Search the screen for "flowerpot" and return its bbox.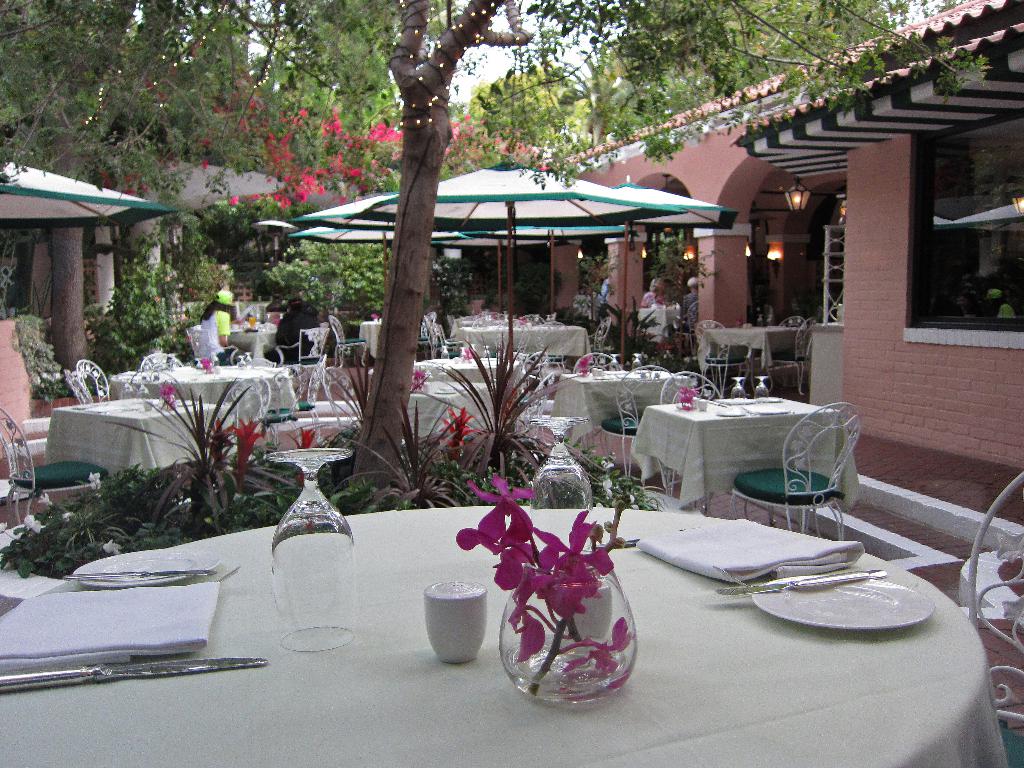
Found: (489, 523, 647, 709).
